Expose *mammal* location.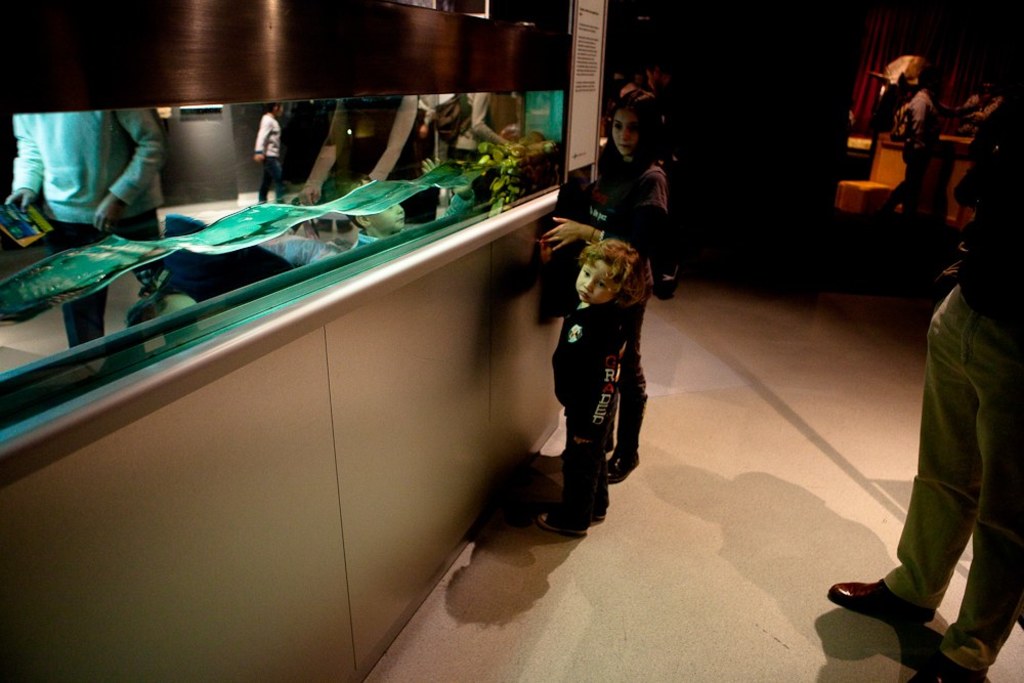
Exposed at x1=250, y1=101, x2=287, y2=205.
